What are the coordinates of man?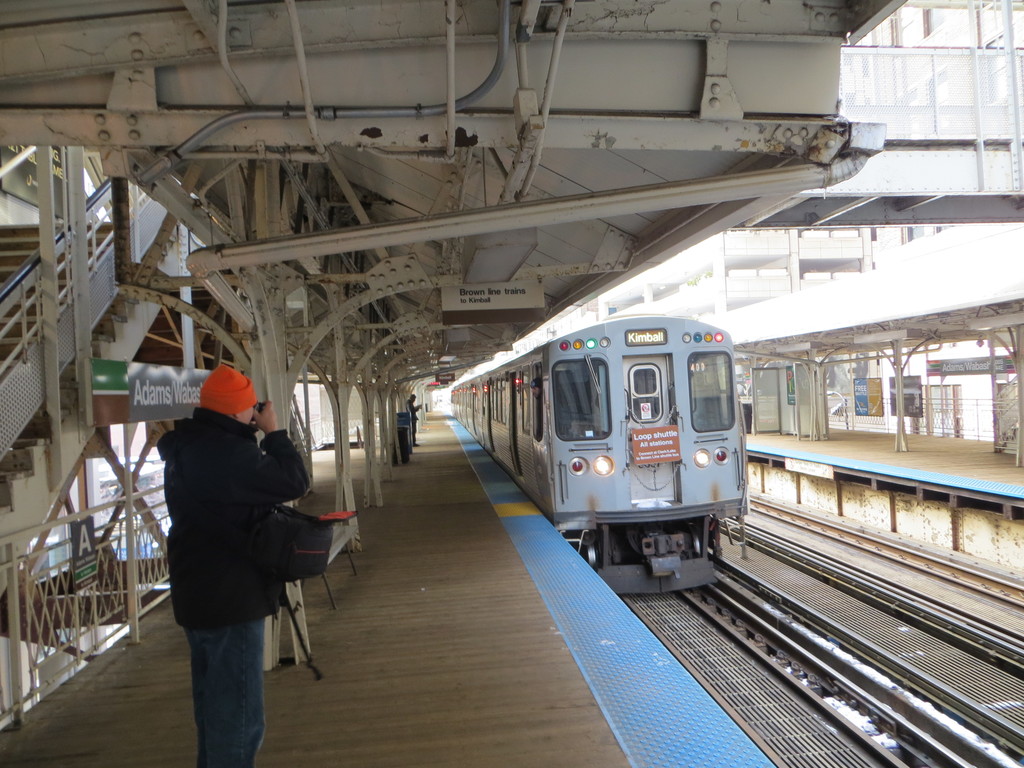
145,358,329,728.
